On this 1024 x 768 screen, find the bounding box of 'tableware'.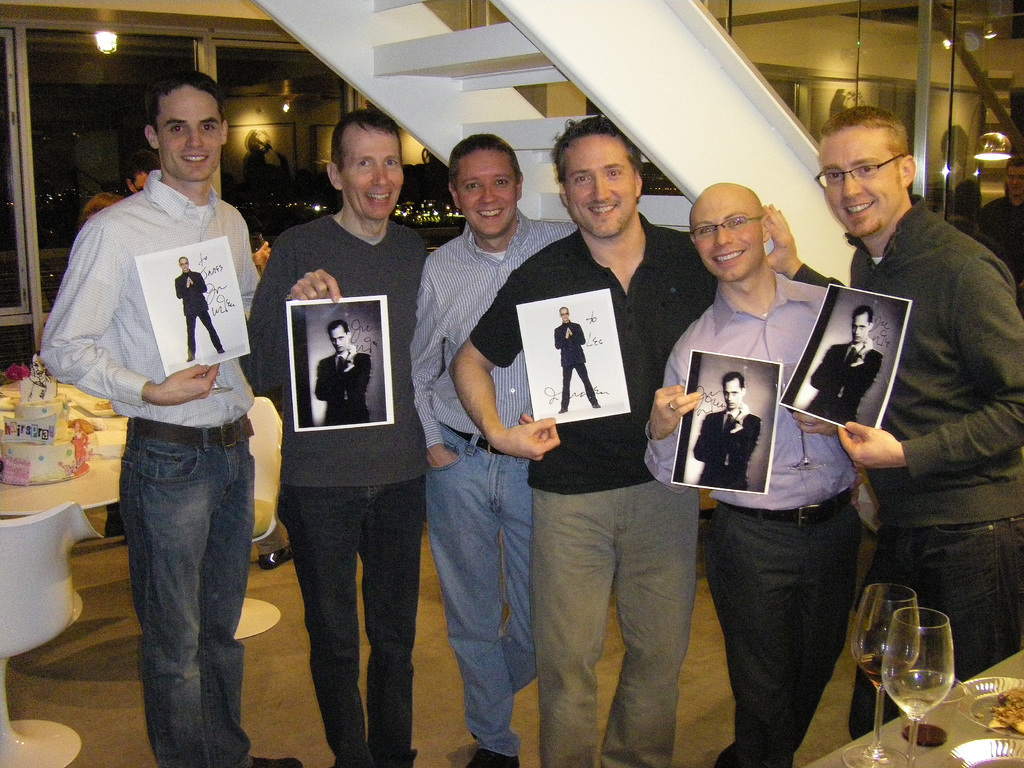
Bounding box: l=851, t=582, r=918, b=767.
